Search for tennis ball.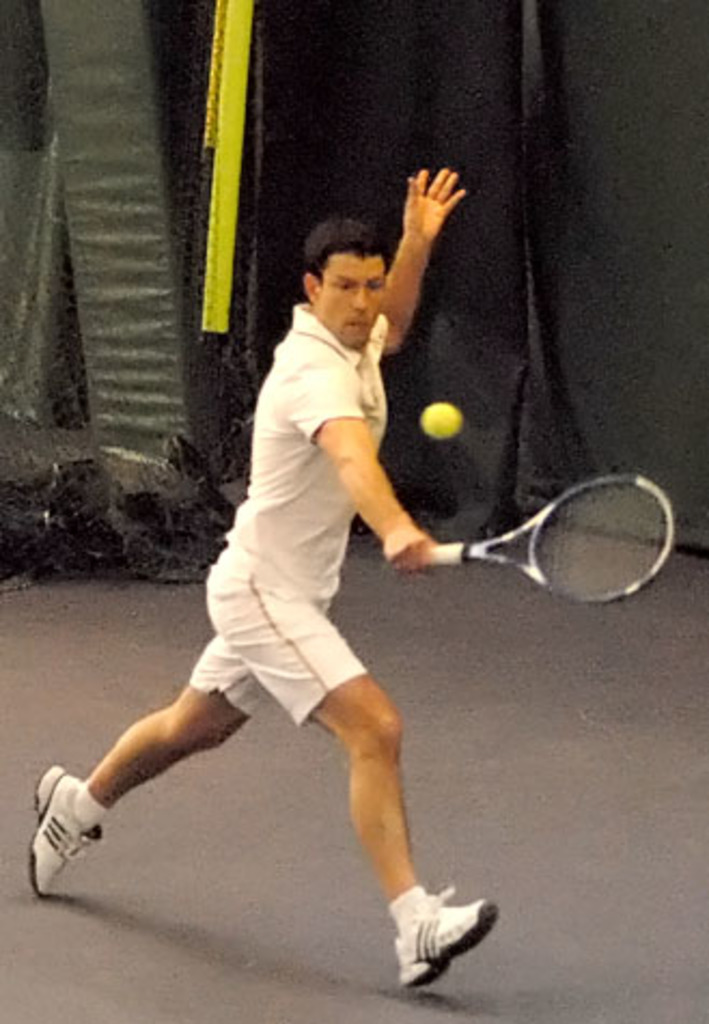
Found at box(422, 401, 461, 440).
